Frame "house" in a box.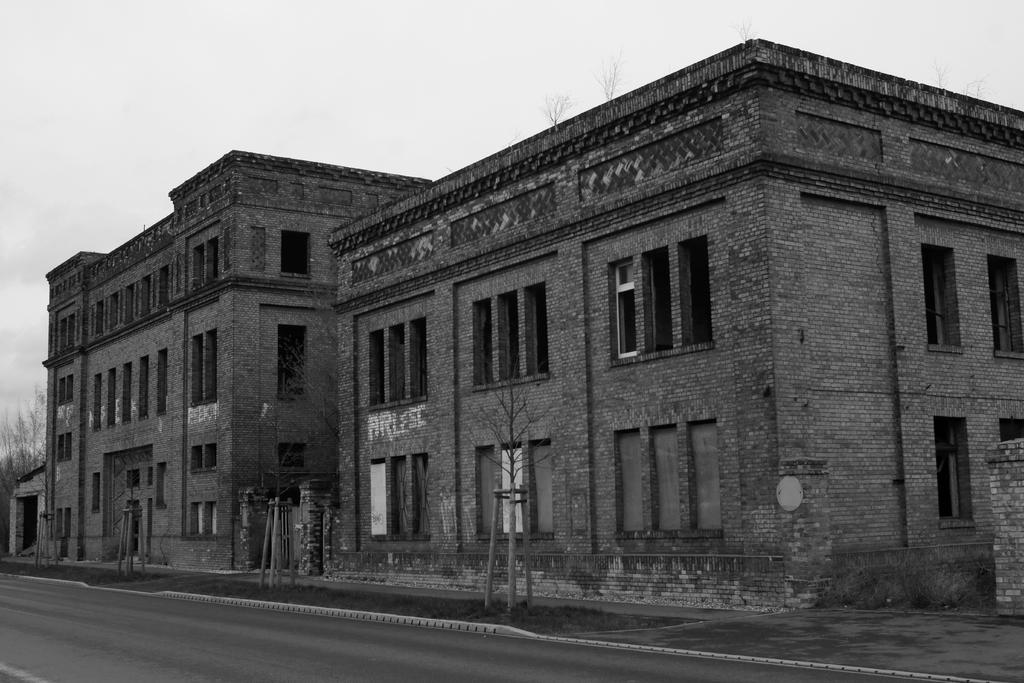
crop(13, 466, 51, 558).
